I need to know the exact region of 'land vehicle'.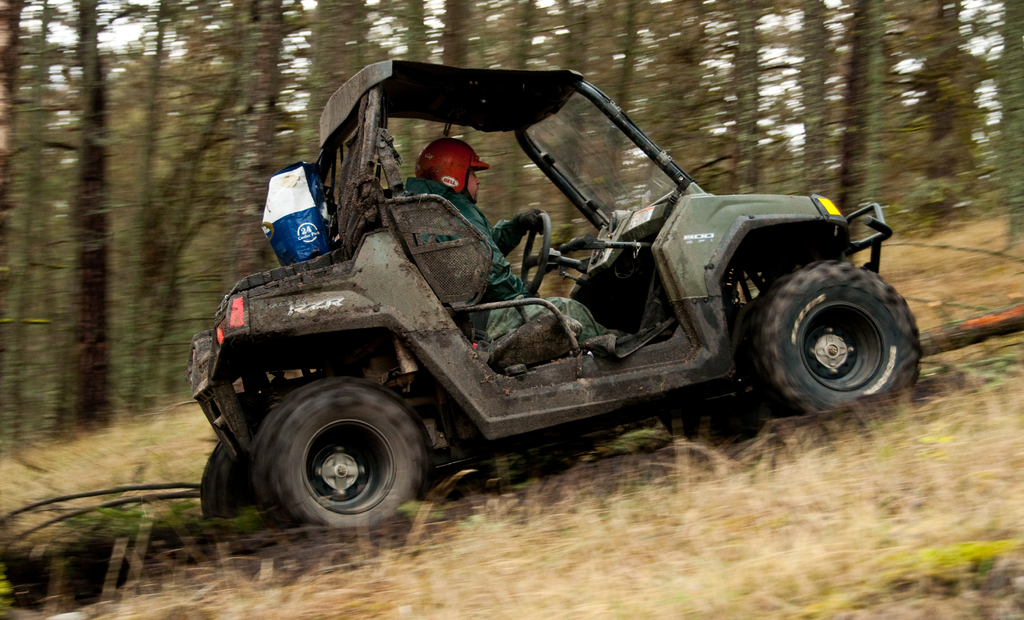
Region: locate(191, 55, 941, 541).
